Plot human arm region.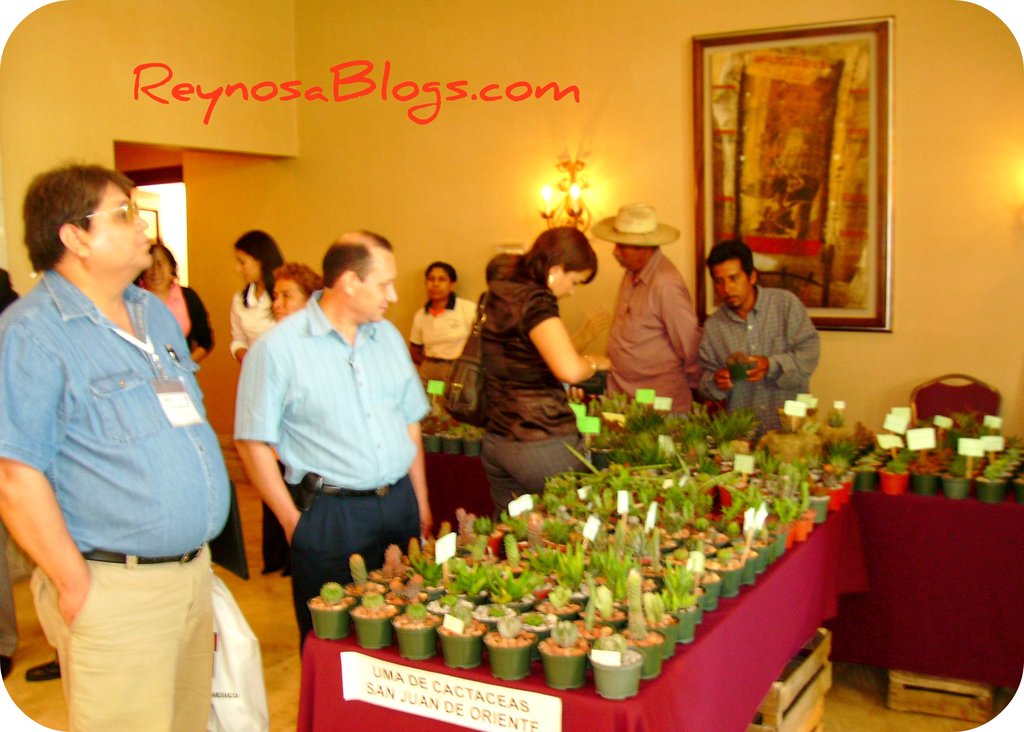
Plotted at (left=0, top=312, right=92, bottom=624).
